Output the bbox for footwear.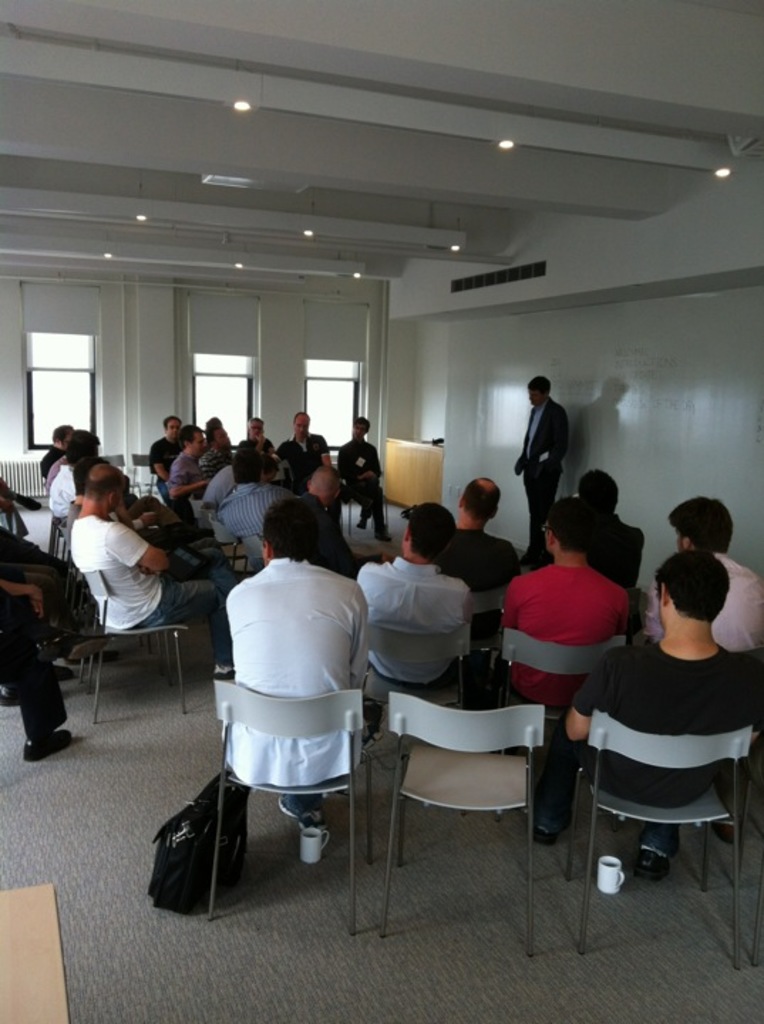
[x1=373, y1=529, x2=390, y2=542].
